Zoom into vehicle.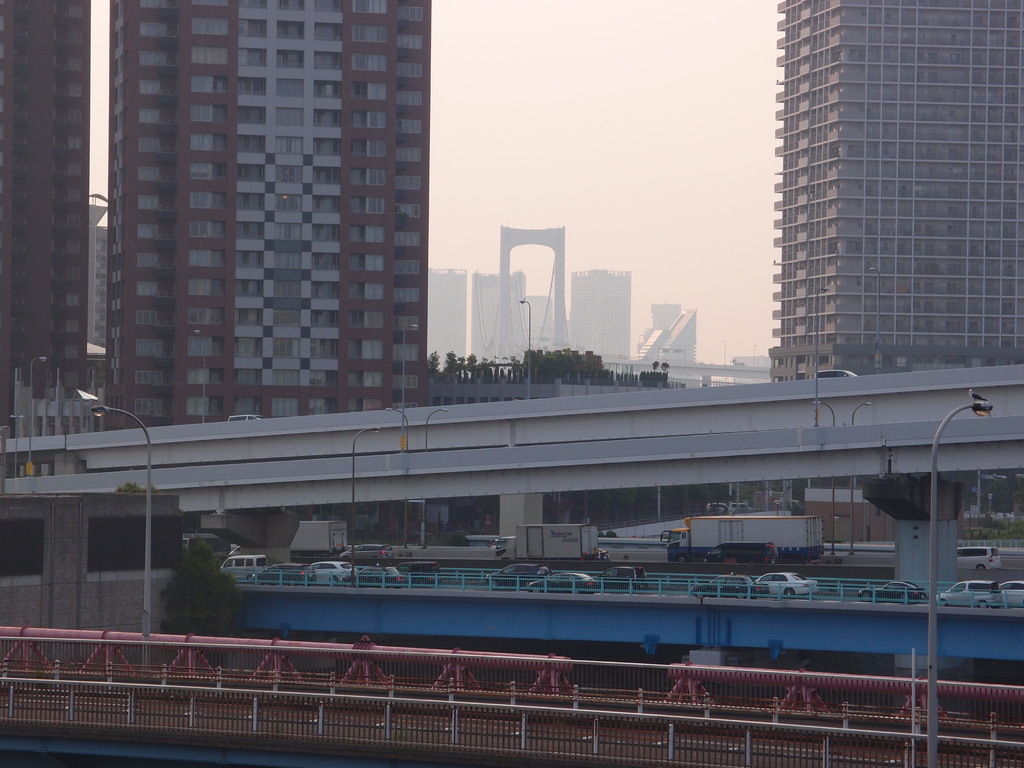
Zoom target: rect(931, 579, 1003, 609).
